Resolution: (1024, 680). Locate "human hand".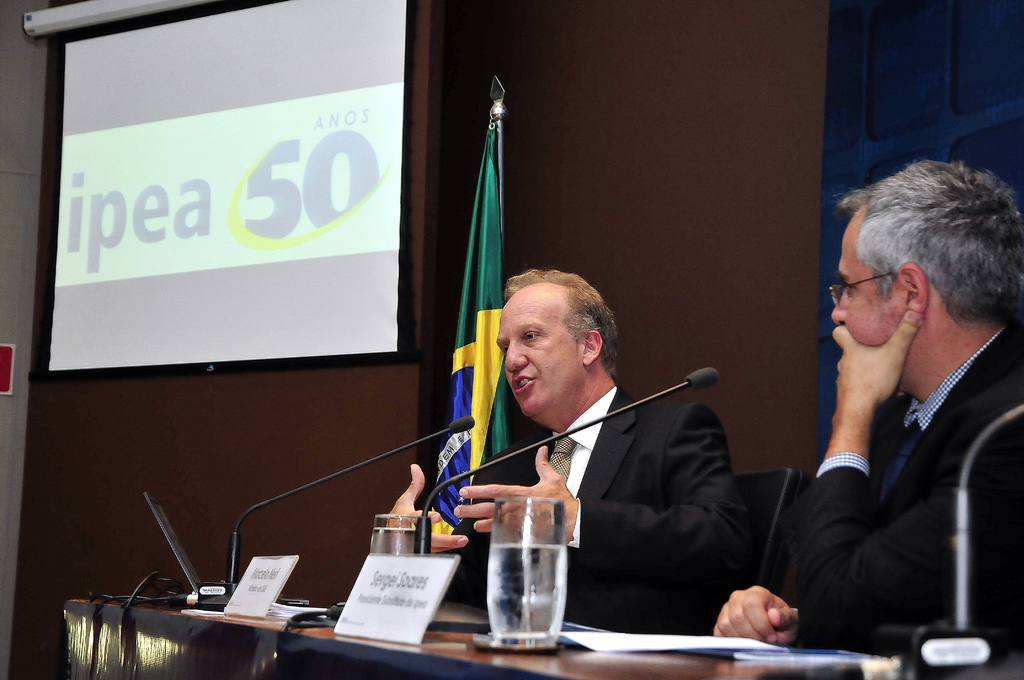
x1=452 y1=445 x2=582 y2=547.
